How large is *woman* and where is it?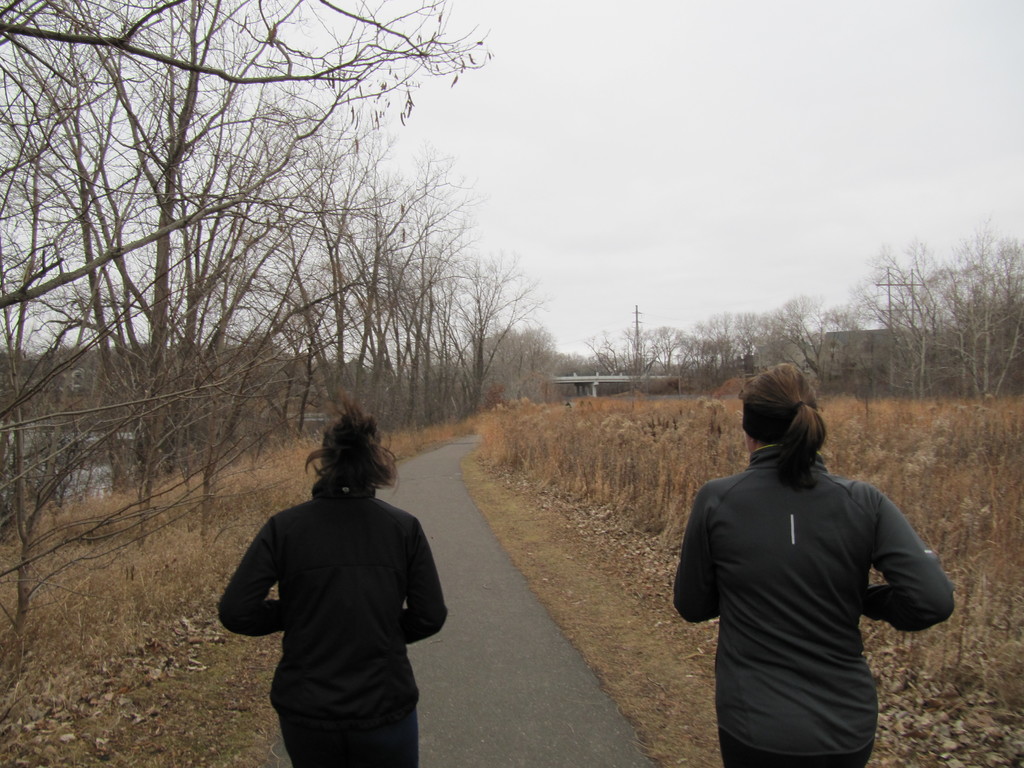
Bounding box: [x1=221, y1=388, x2=451, y2=761].
